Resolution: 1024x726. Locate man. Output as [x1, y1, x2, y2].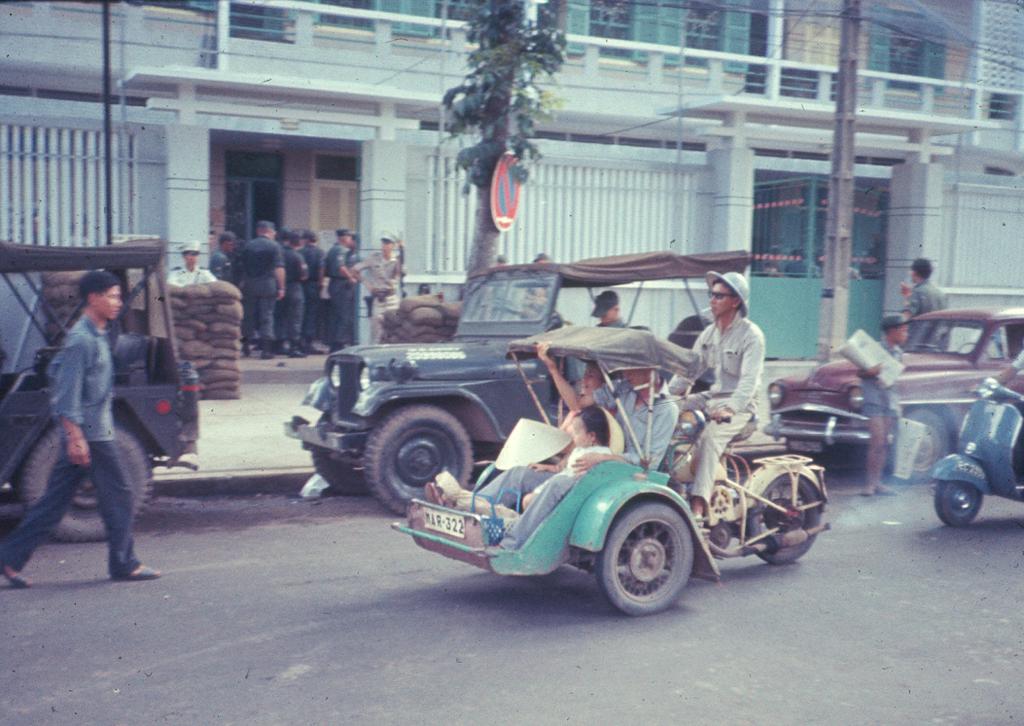
[24, 262, 153, 586].
